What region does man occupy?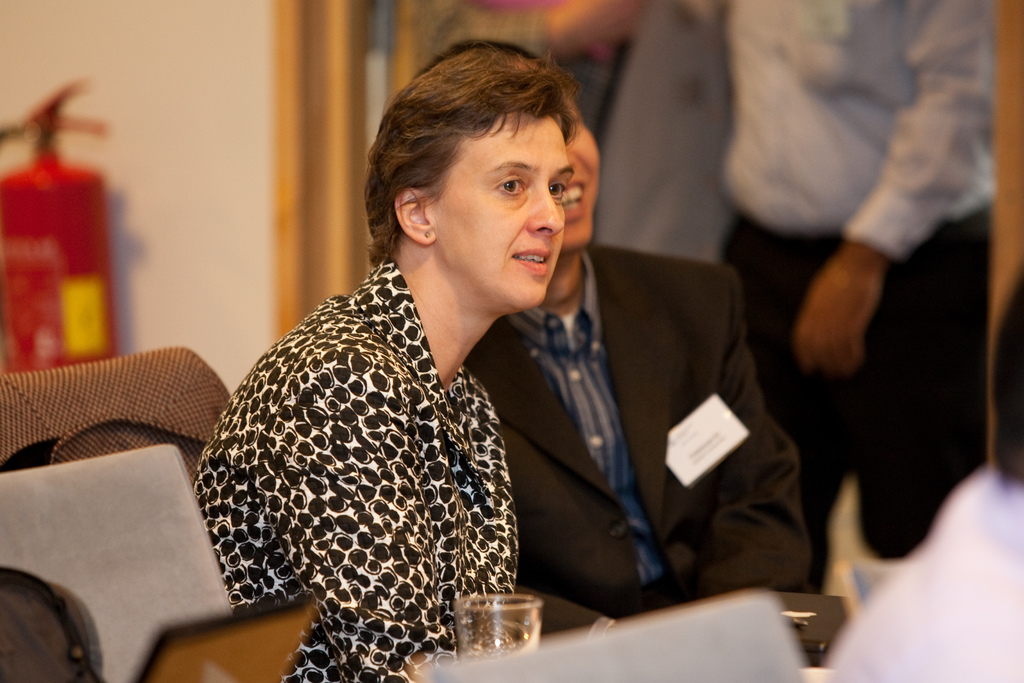
select_region(709, 0, 1001, 607).
